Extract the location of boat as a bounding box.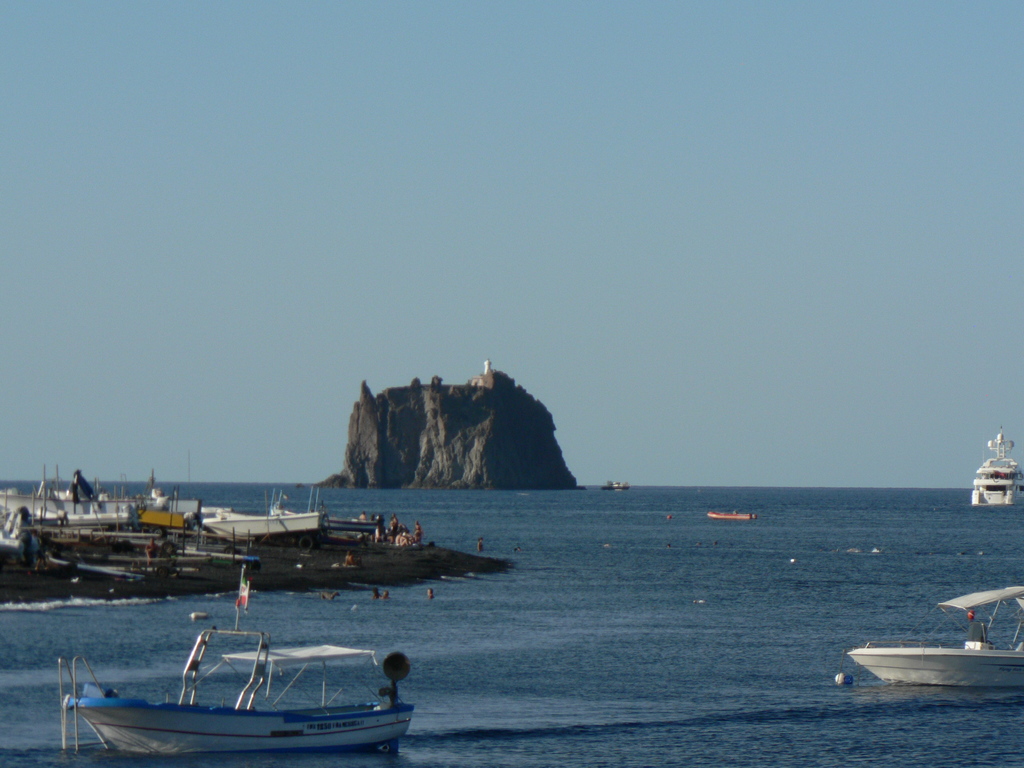
(left=966, top=433, right=1023, bottom=511).
